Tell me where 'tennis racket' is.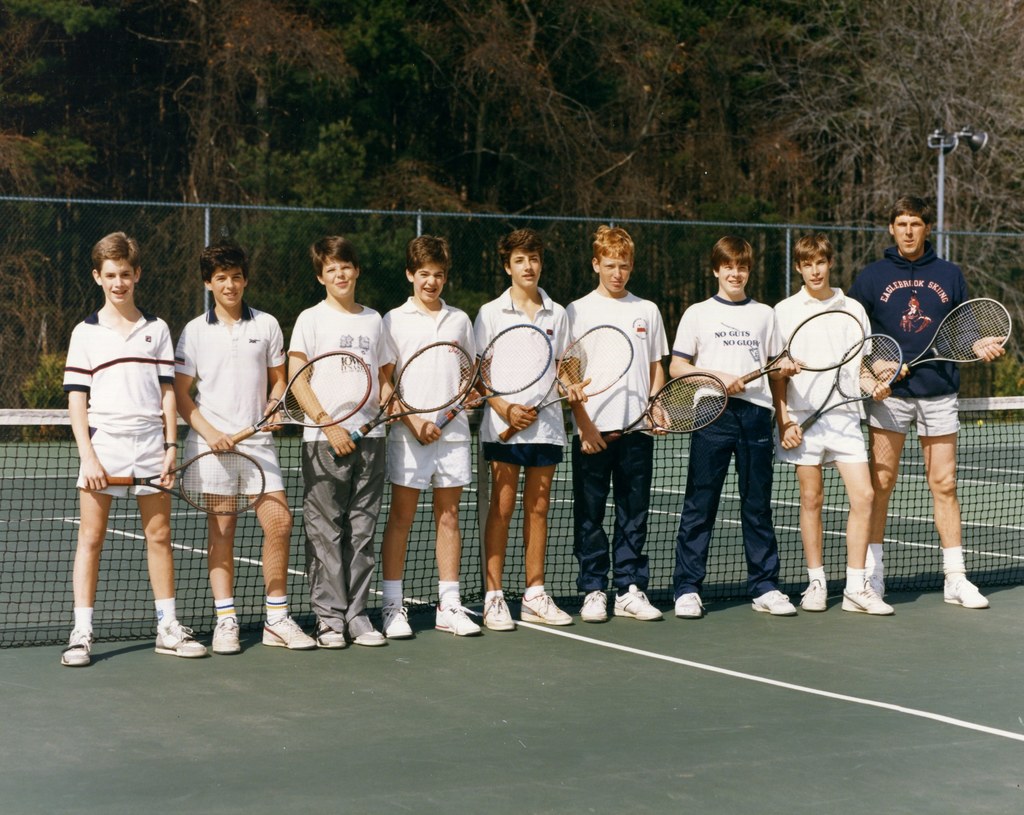
'tennis racket' is at (415,318,554,448).
